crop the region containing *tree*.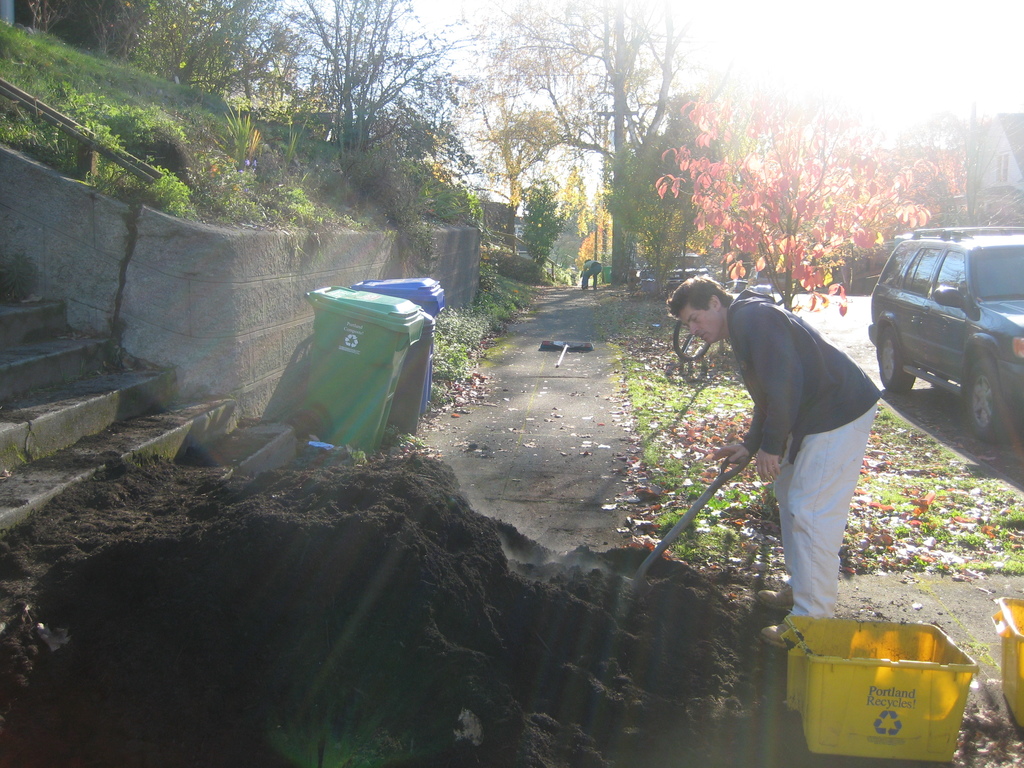
Crop region: (460, 0, 601, 234).
